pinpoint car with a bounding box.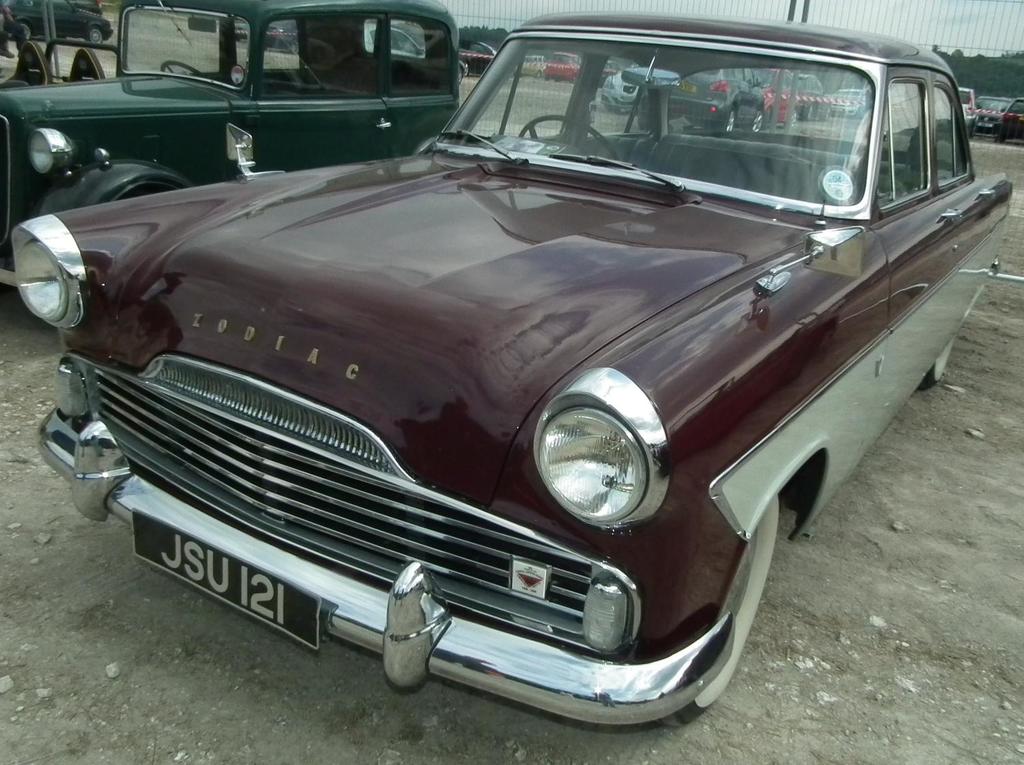
[8, 0, 124, 43].
